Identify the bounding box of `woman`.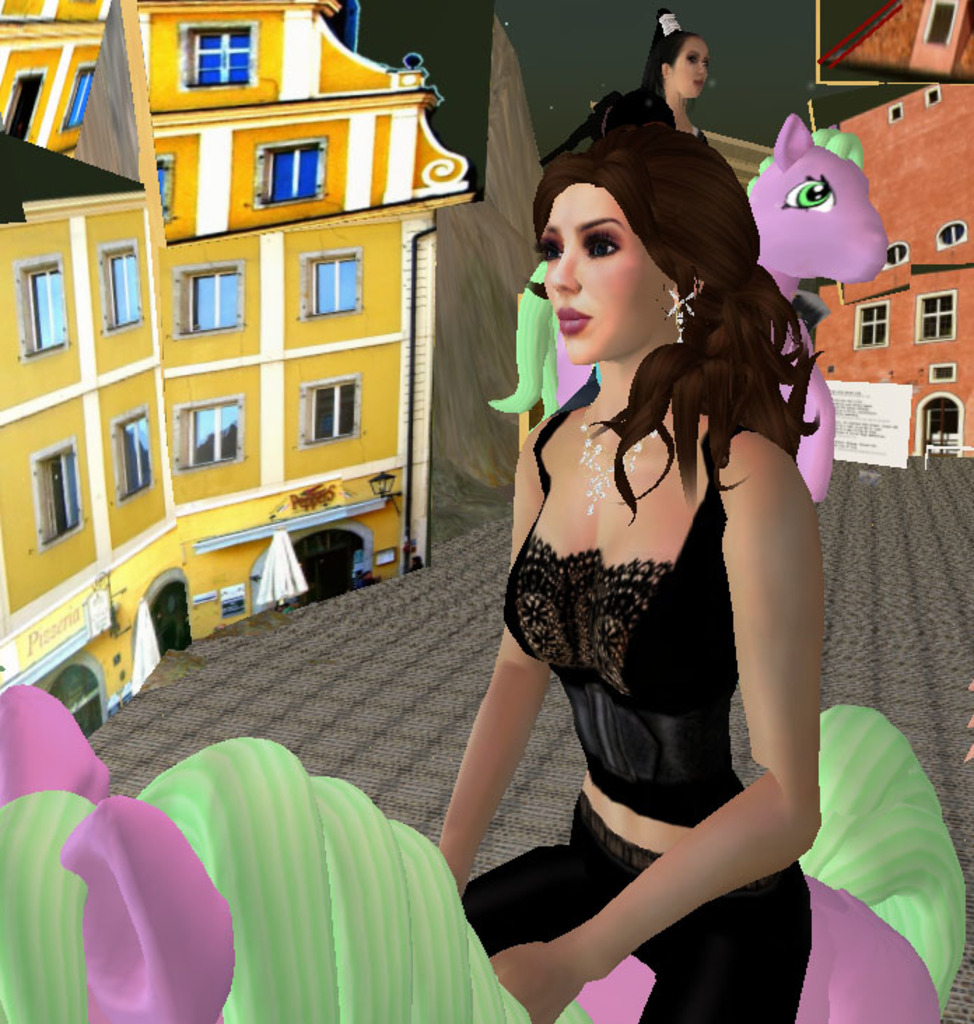
[left=634, top=0, right=715, bottom=144].
